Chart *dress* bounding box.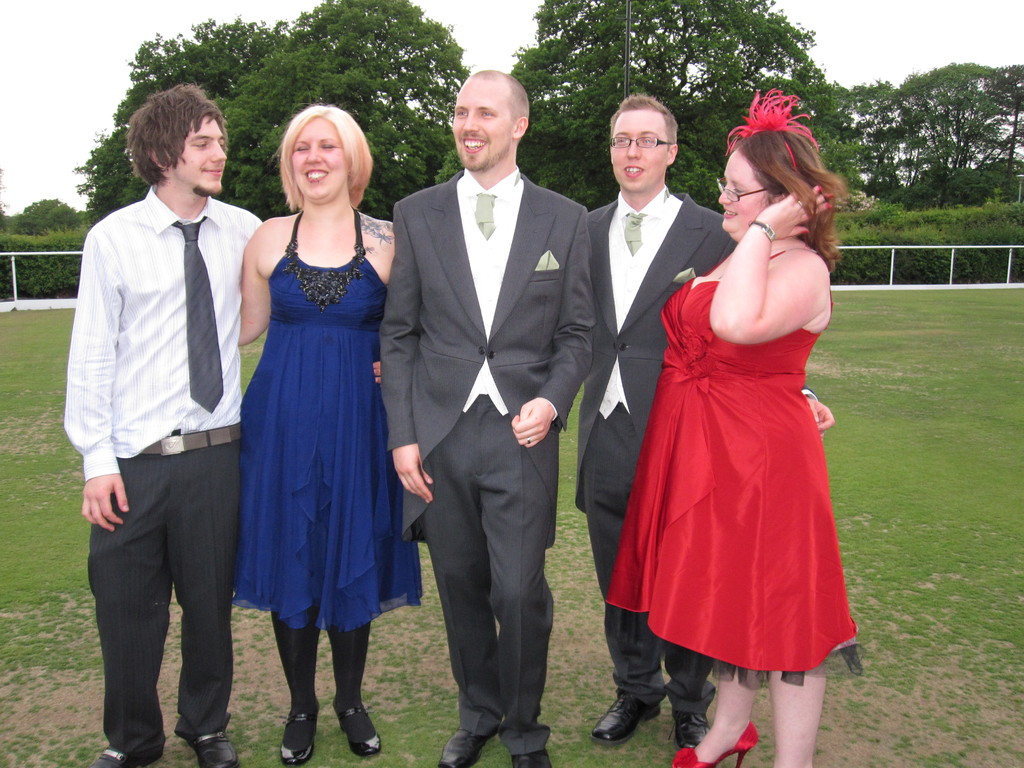
Charted: select_region(231, 205, 424, 635).
